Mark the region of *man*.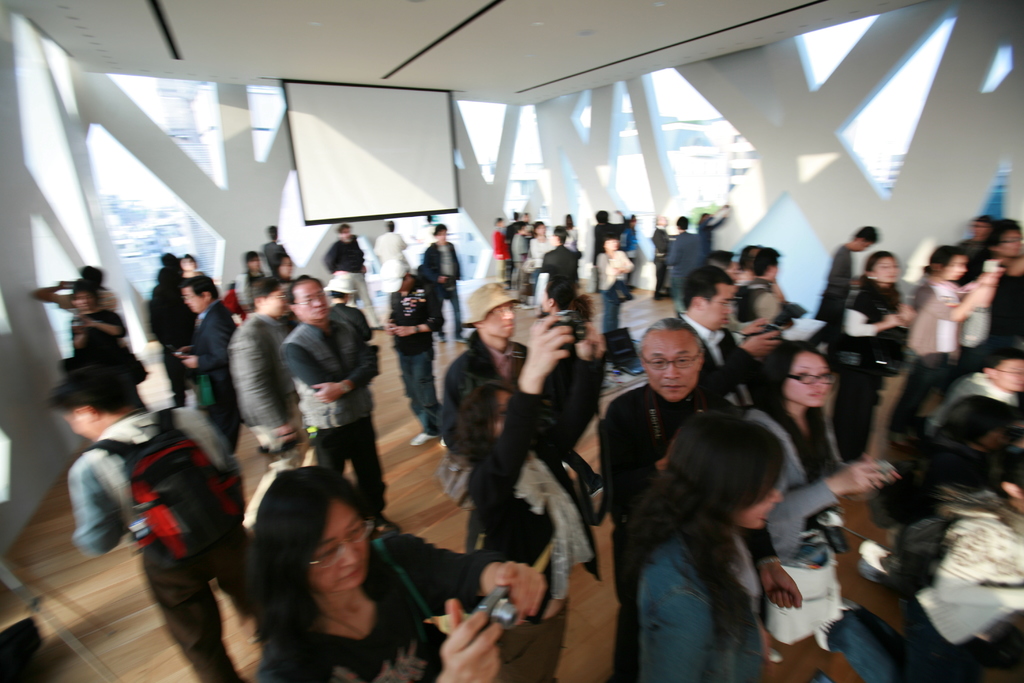
Region: 598/313/740/678.
